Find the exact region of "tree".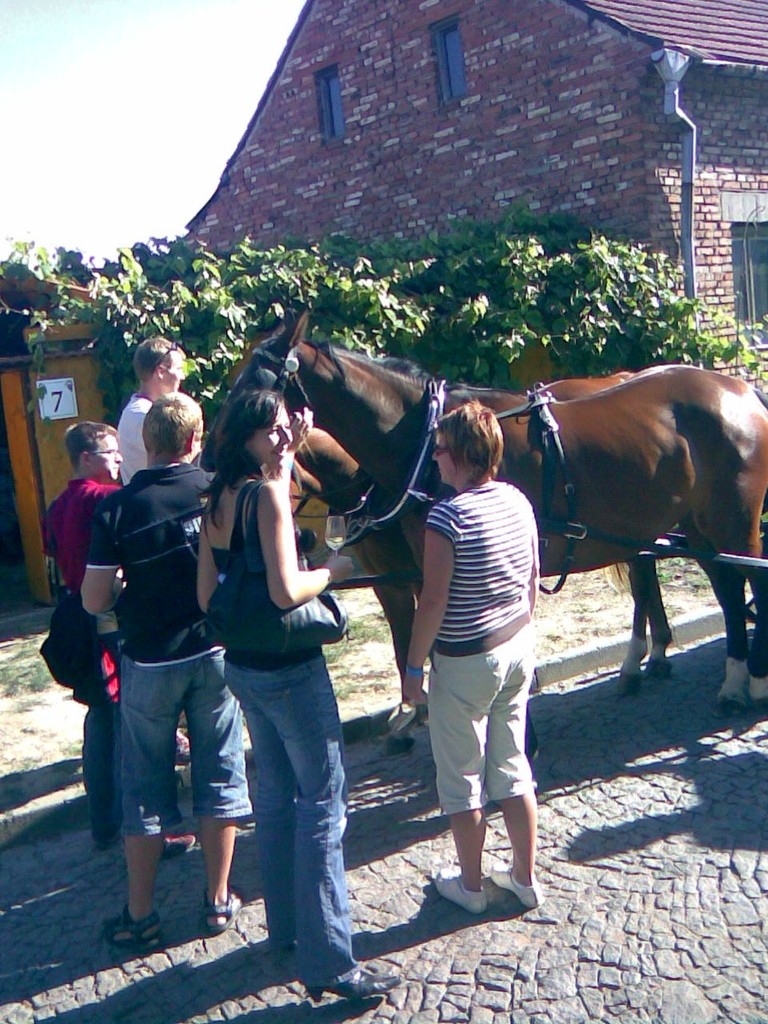
Exact region: BBox(317, 154, 767, 454).
